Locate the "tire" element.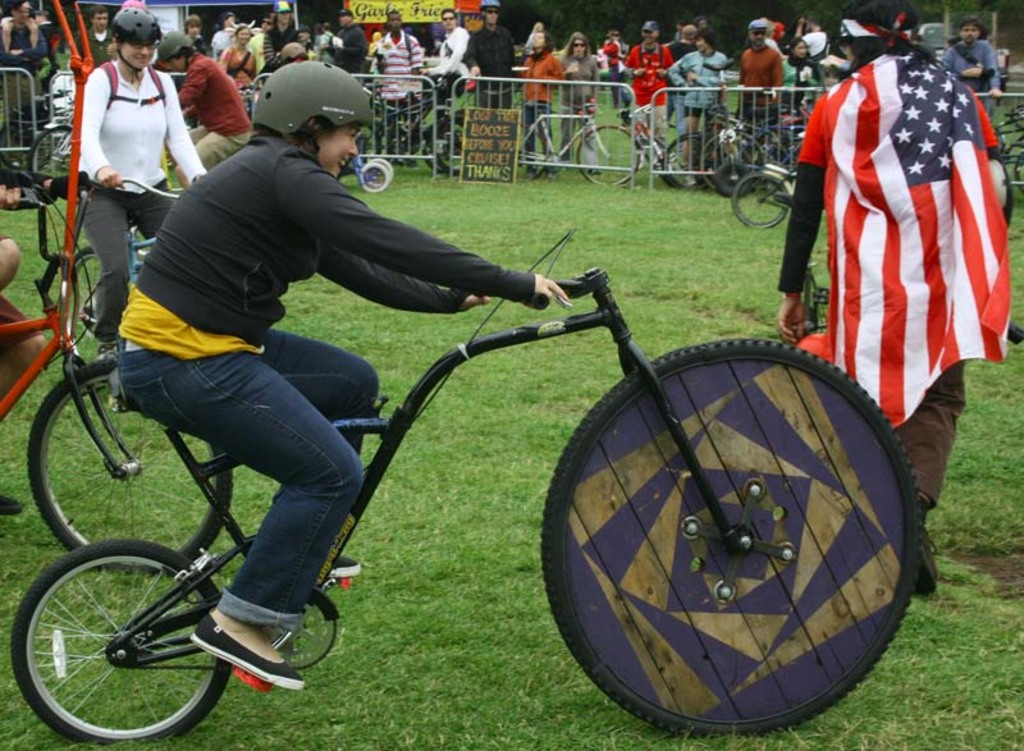
Element bbox: [730, 173, 791, 228].
